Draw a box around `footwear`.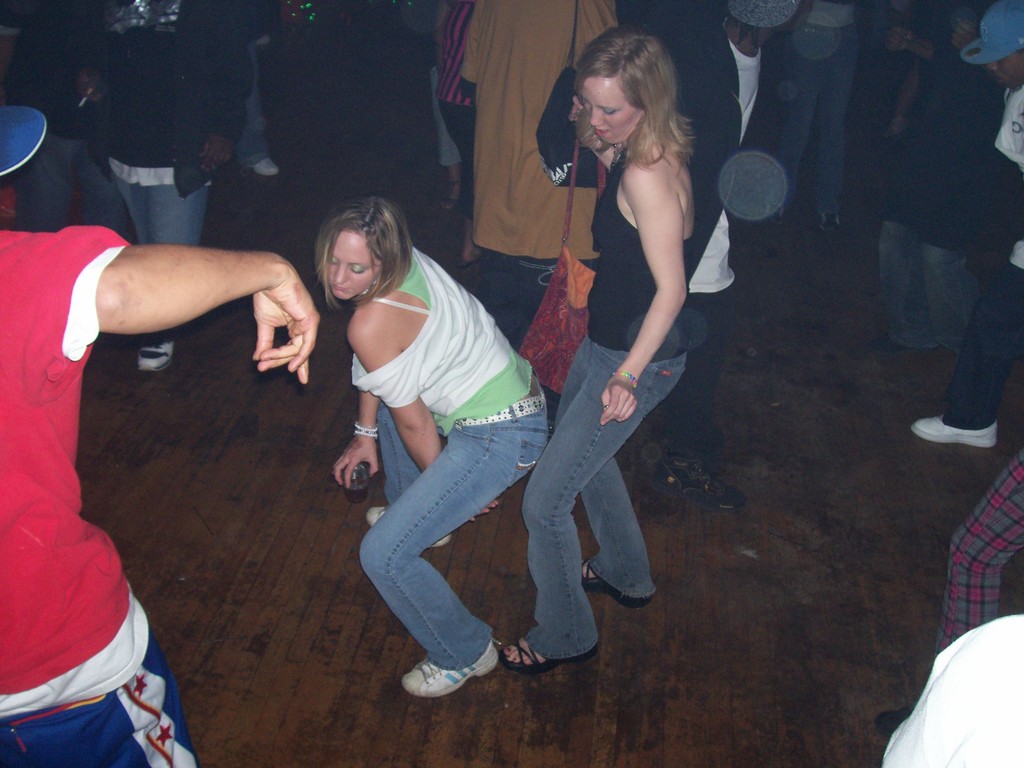
pyautogui.locateOnScreen(819, 214, 840, 230).
